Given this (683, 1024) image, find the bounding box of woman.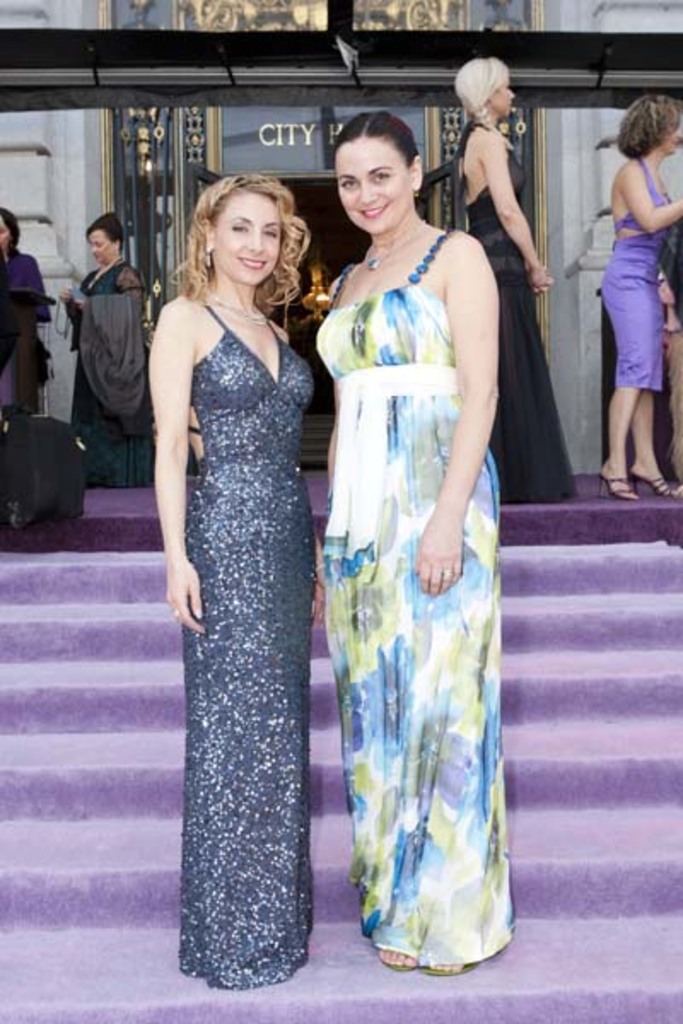
(0,193,53,440).
